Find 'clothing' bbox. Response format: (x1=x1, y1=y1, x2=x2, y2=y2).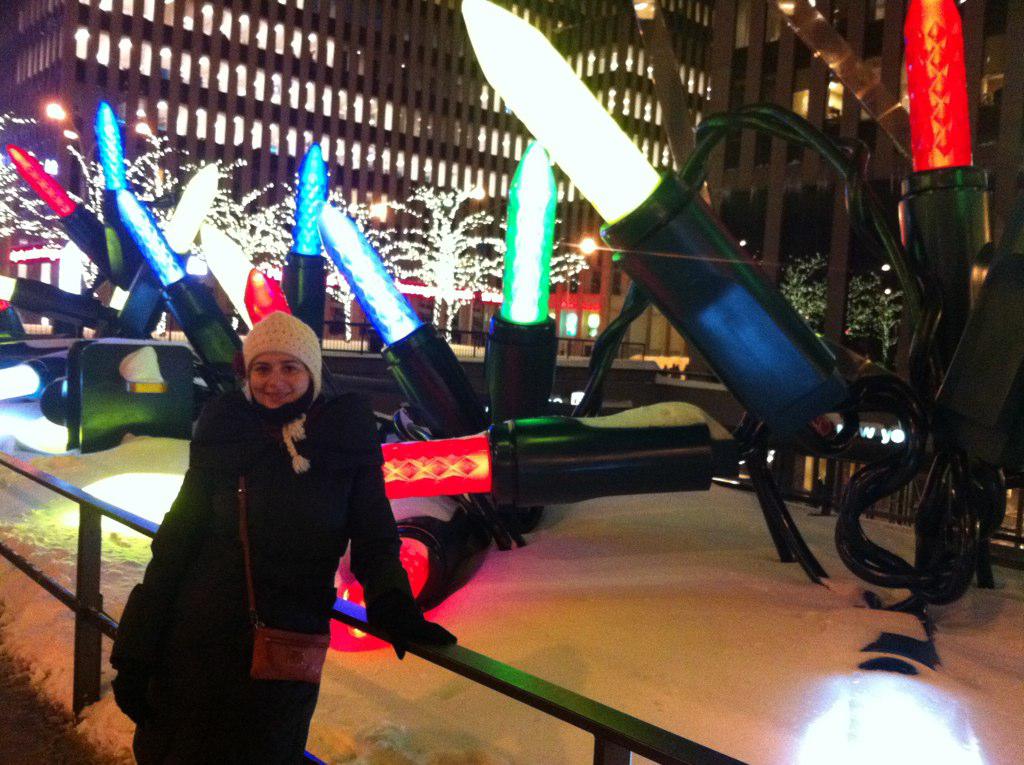
(x1=118, y1=313, x2=398, y2=748).
